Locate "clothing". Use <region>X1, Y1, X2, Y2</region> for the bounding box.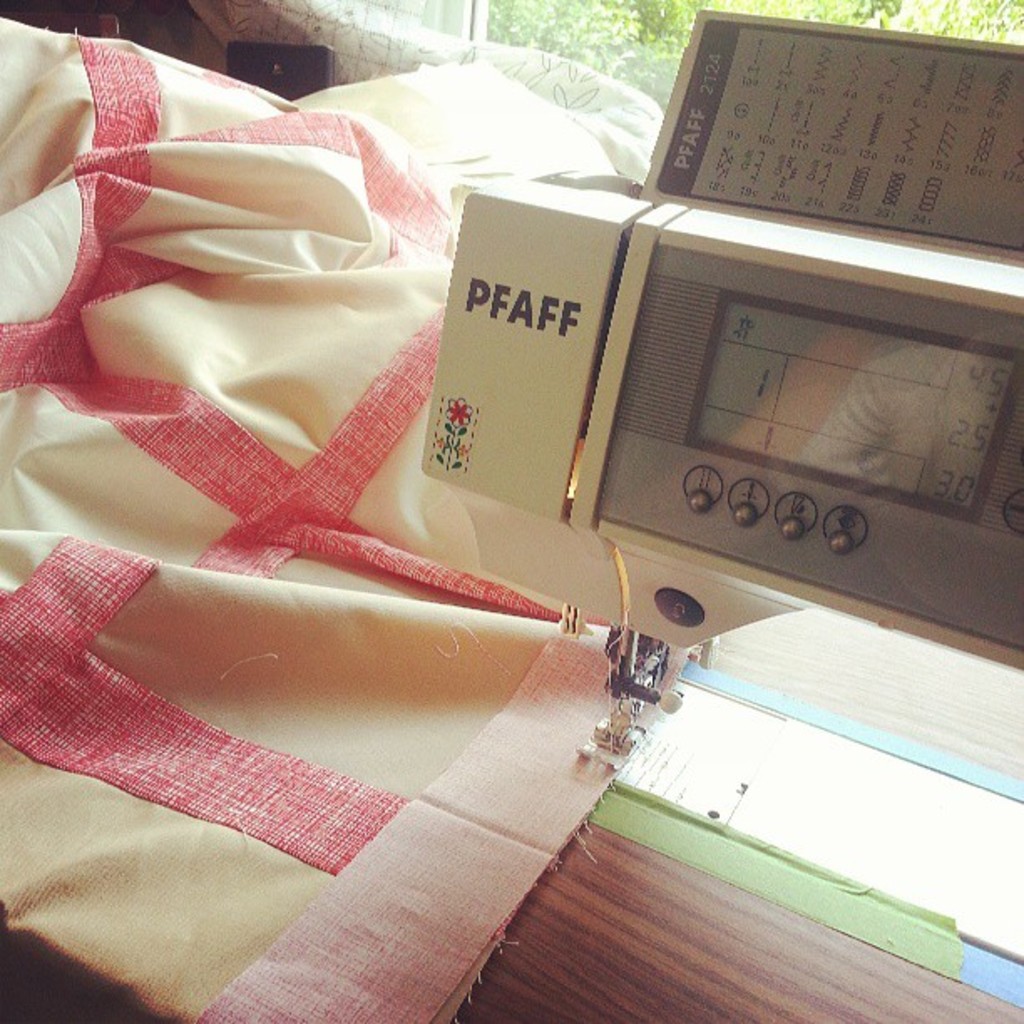
<region>0, 13, 693, 1022</region>.
